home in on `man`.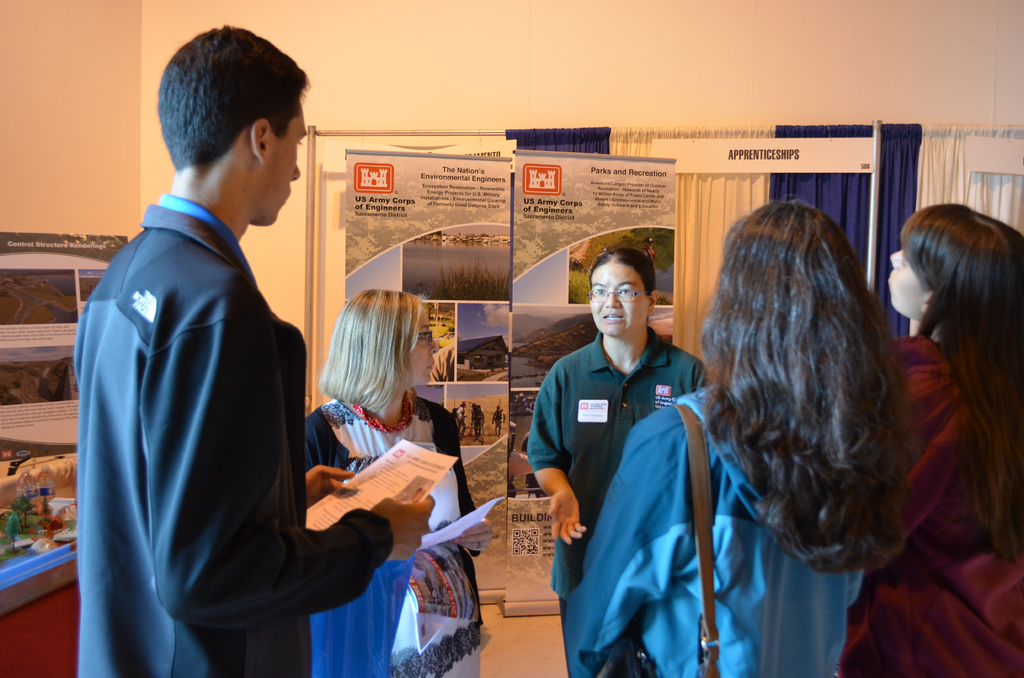
Homed in at {"x1": 68, "y1": 84, "x2": 417, "y2": 665}.
